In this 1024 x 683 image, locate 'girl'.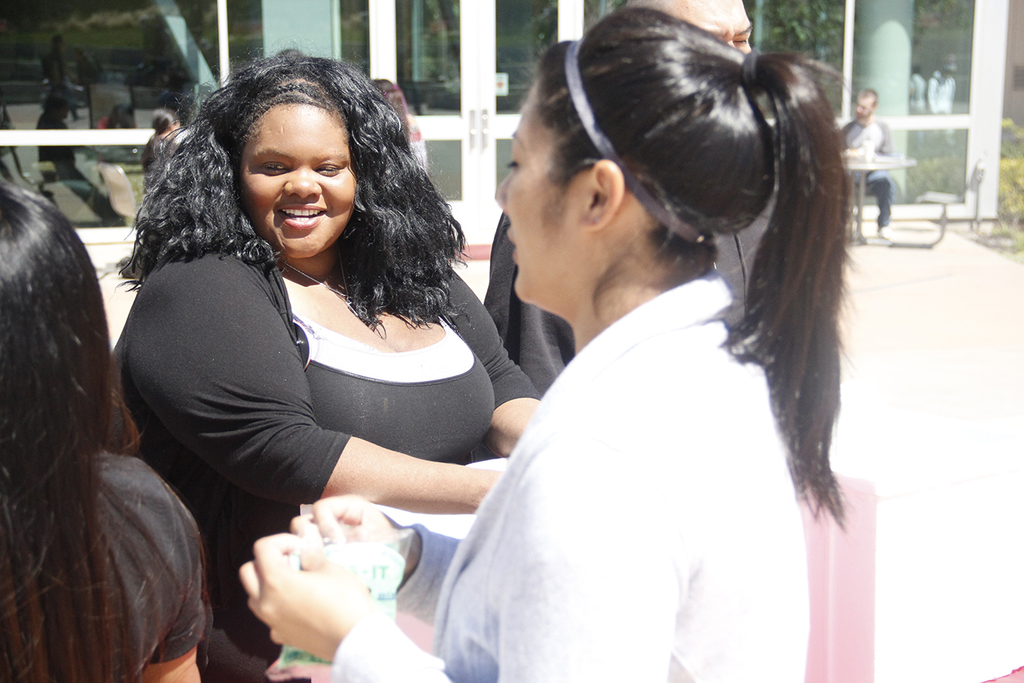
Bounding box: 237,8,841,682.
